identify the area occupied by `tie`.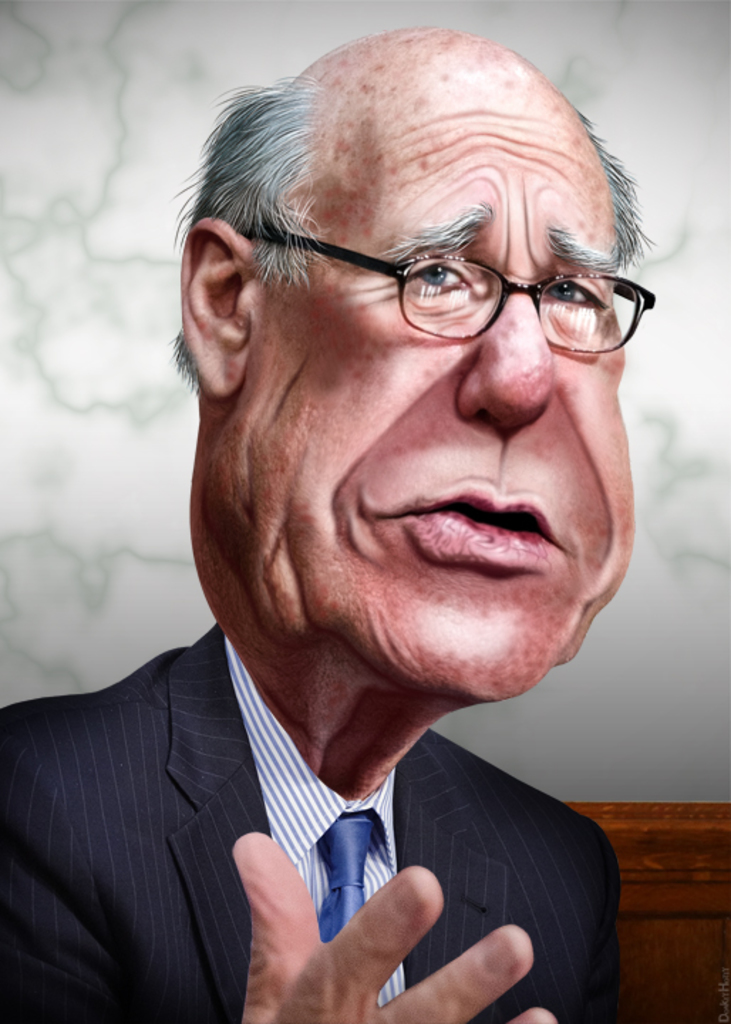
Area: (x1=320, y1=816, x2=385, y2=950).
